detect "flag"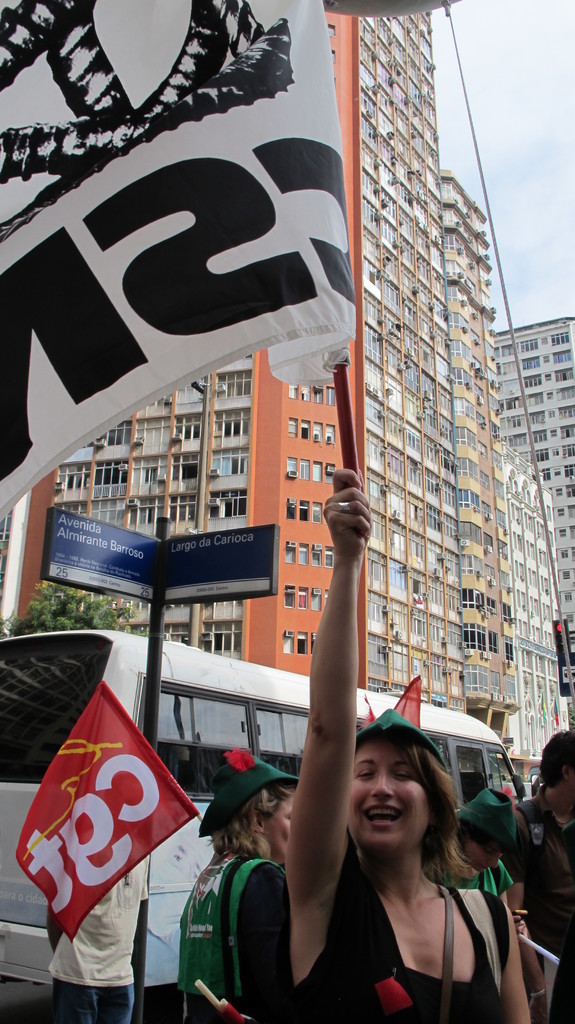
box(0, 0, 355, 528)
